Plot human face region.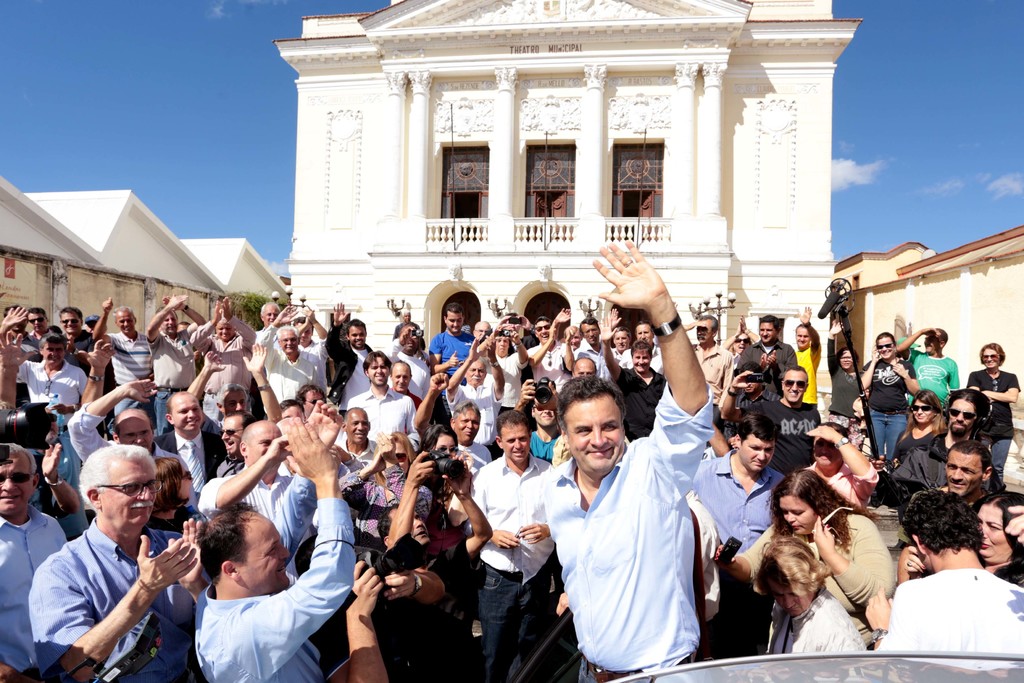
Plotted at <bbox>58, 314, 84, 334</bbox>.
